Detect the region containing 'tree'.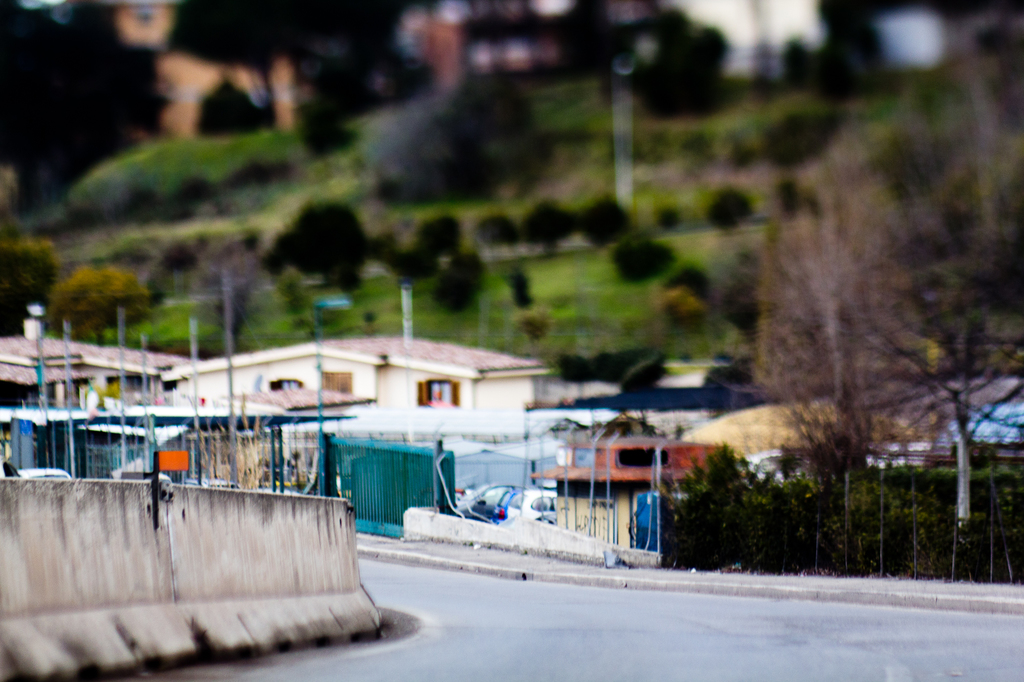
rect(425, 248, 488, 319).
